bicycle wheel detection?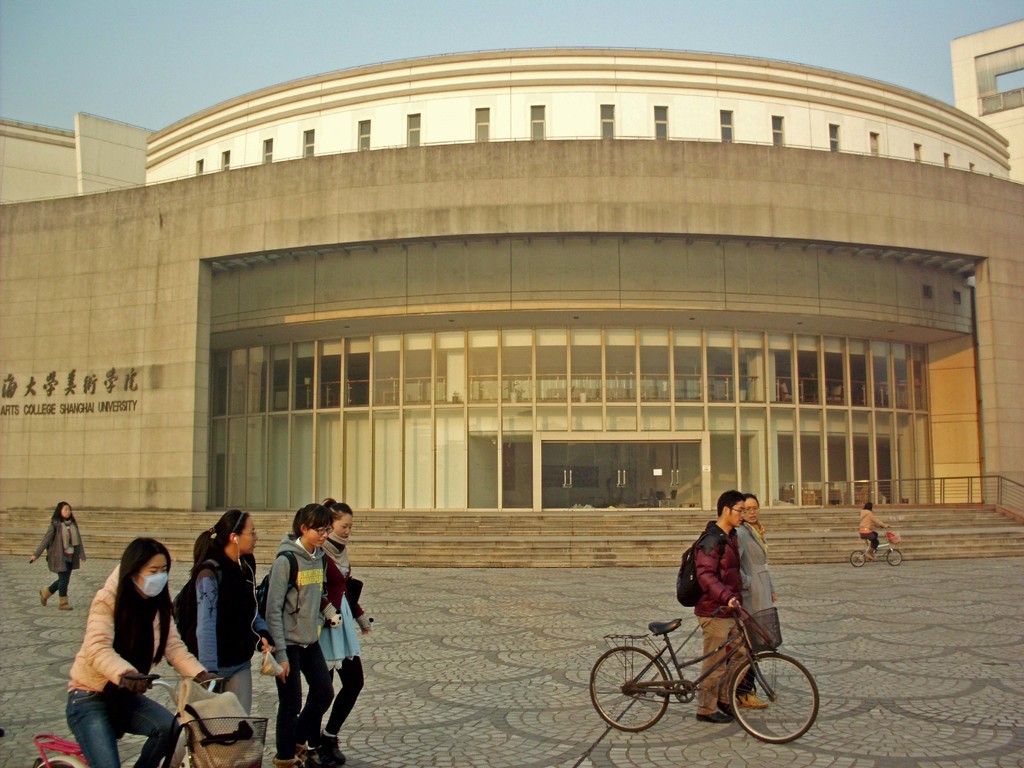
detection(590, 644, 669, 735)
